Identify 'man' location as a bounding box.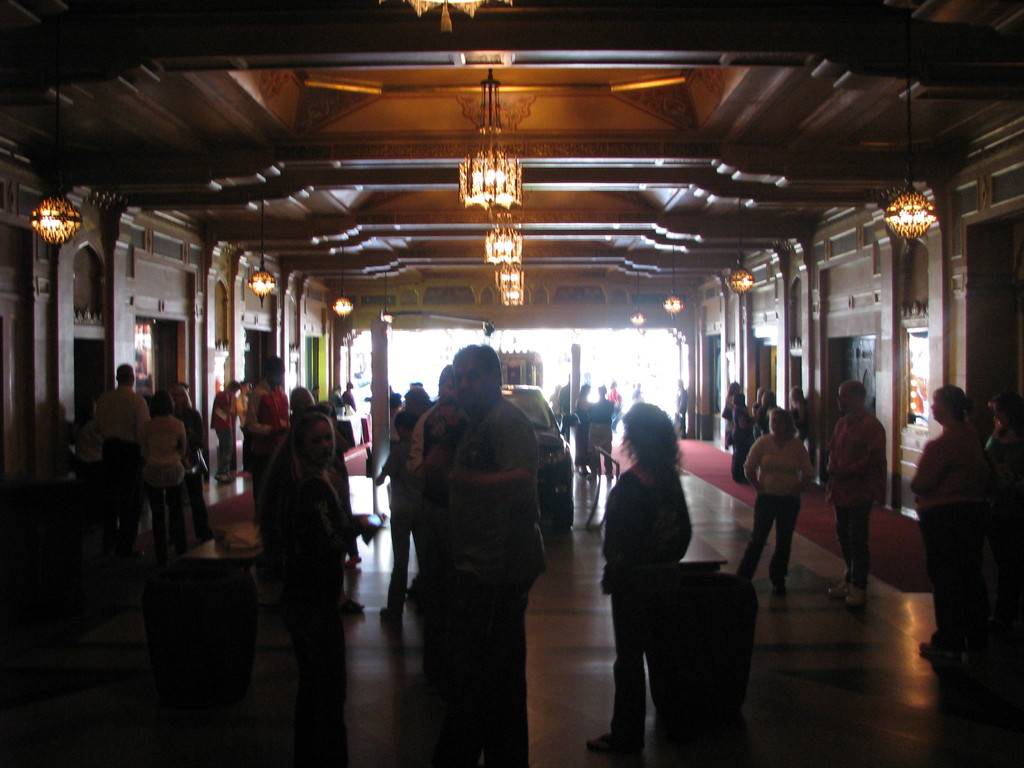
select_region(425, 337, 553, 764).
